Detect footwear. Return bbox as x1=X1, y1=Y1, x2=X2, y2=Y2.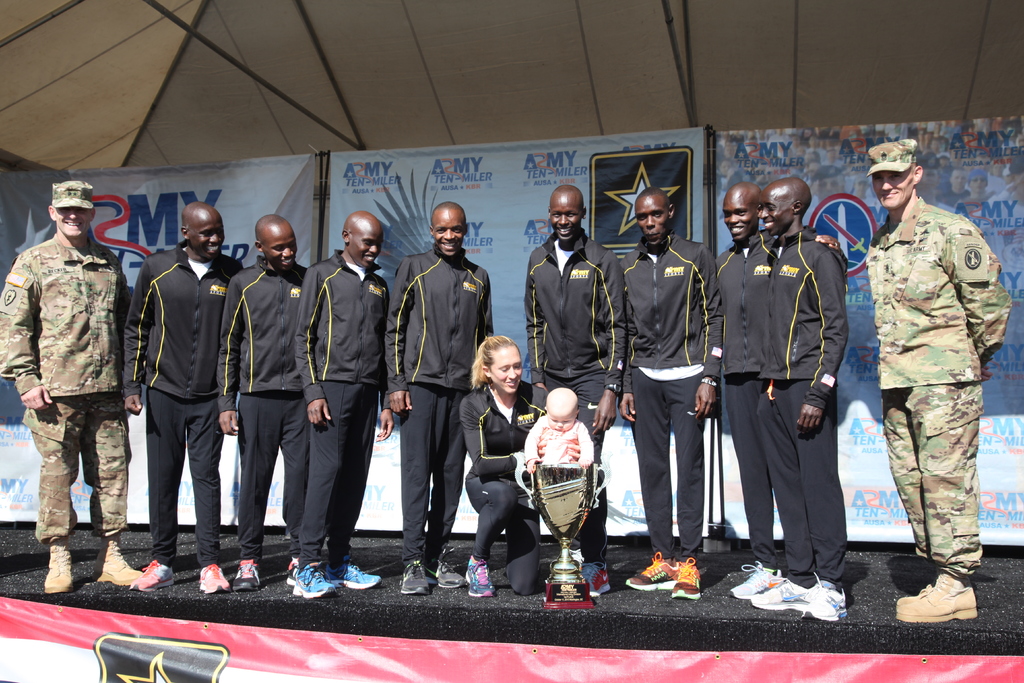
x1=751, y1=577, x2=804, y2=612.
